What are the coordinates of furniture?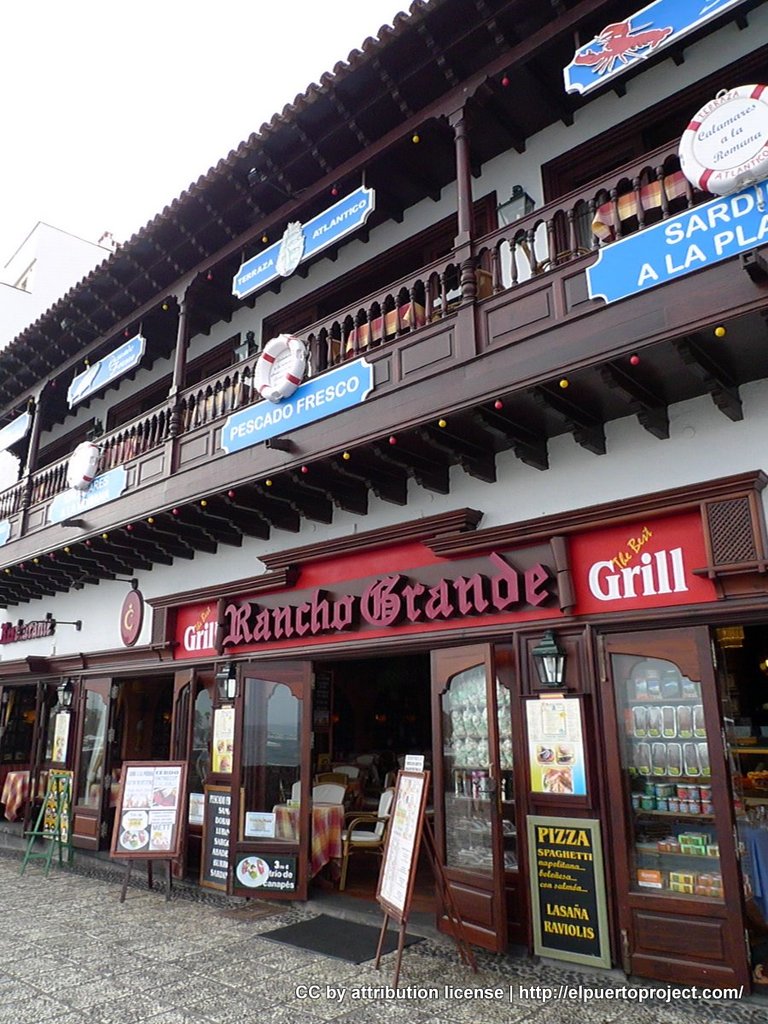
crop(334, 782, 399, 887).
